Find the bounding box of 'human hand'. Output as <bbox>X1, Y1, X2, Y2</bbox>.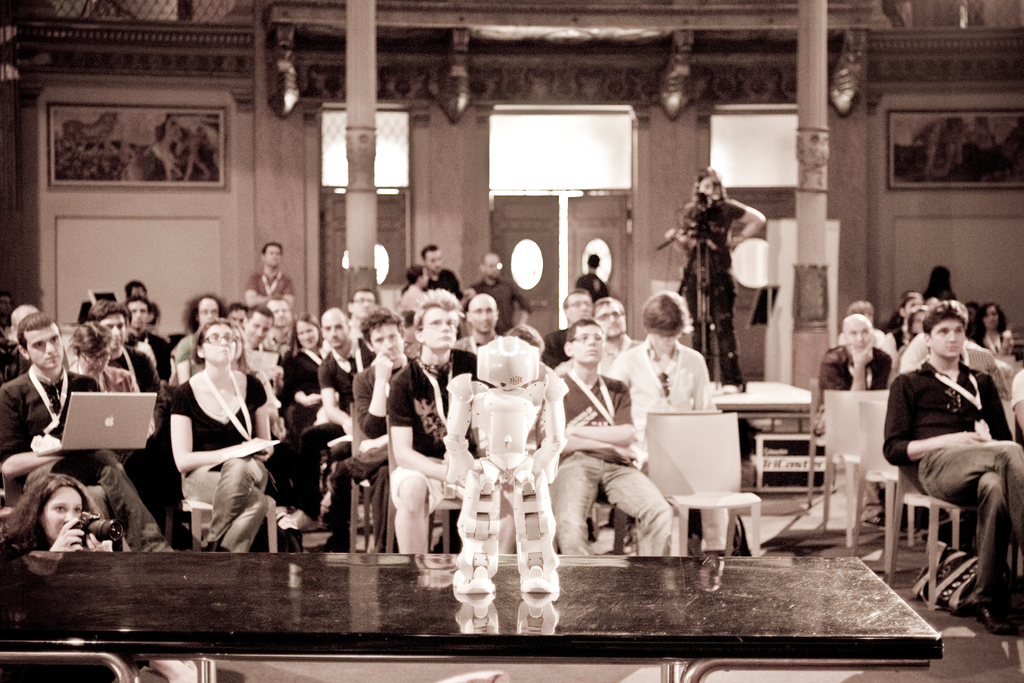
<bbox>84, 533, 115, 555</bbox>.
